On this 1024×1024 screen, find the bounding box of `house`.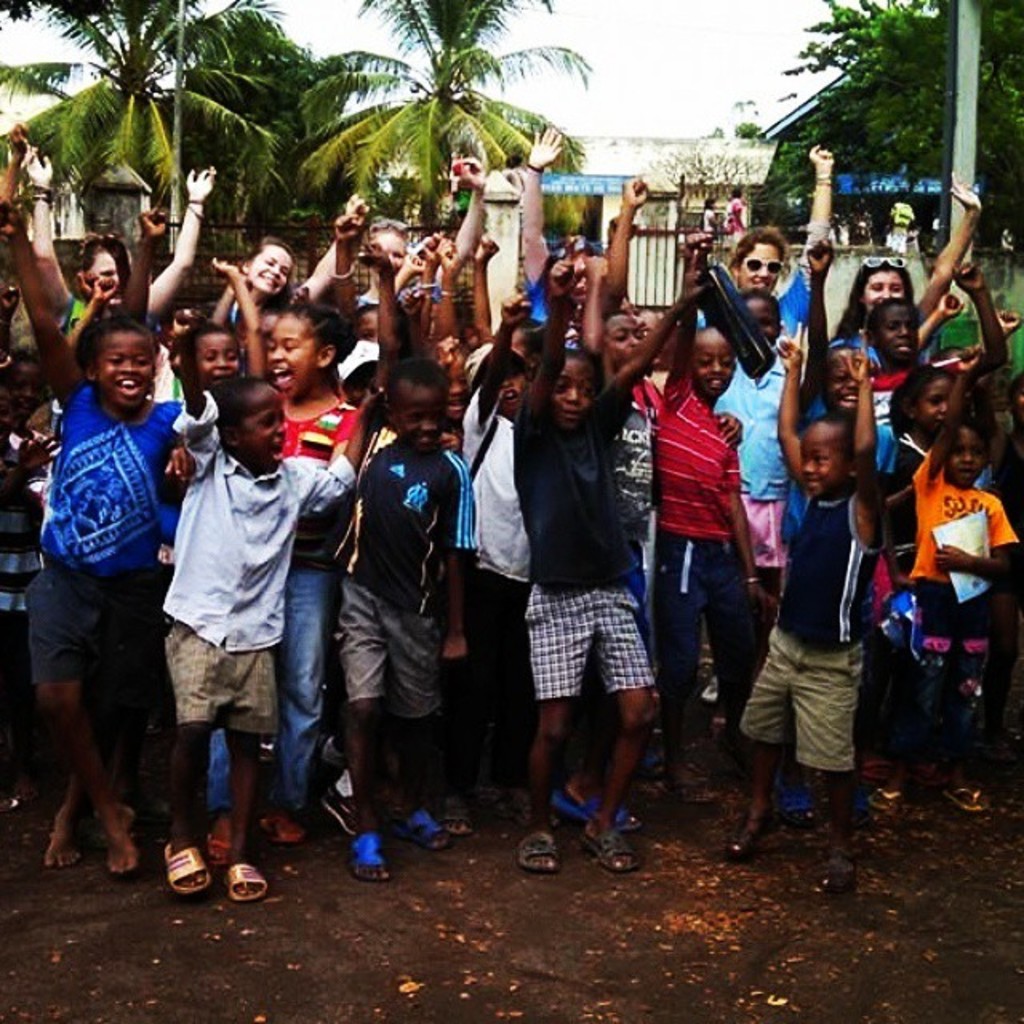
Bounding box: x1=762 y1=46 x2=966 y2=251.
